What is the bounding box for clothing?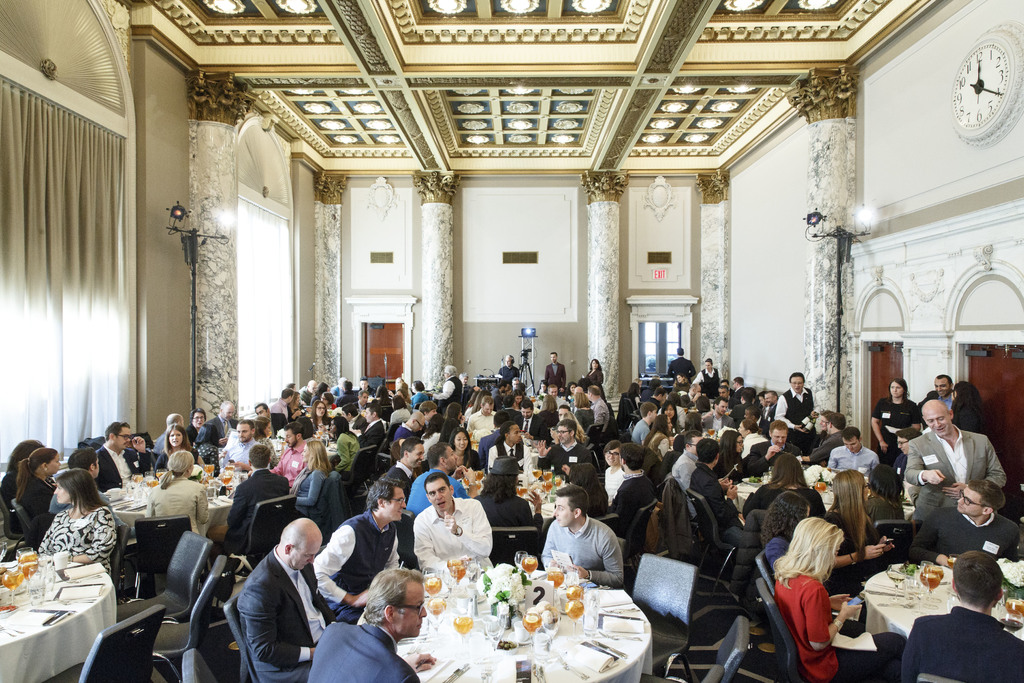
<bbox>535, 442, 596, 477</bbox>.
